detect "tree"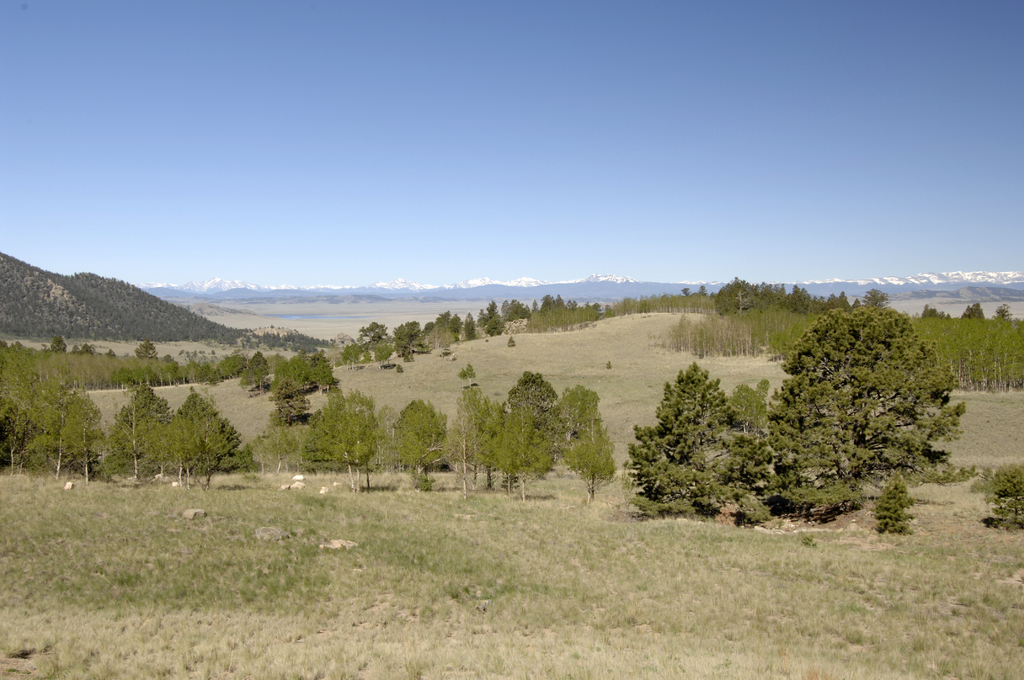
region(995, 301, 1021, 321)
